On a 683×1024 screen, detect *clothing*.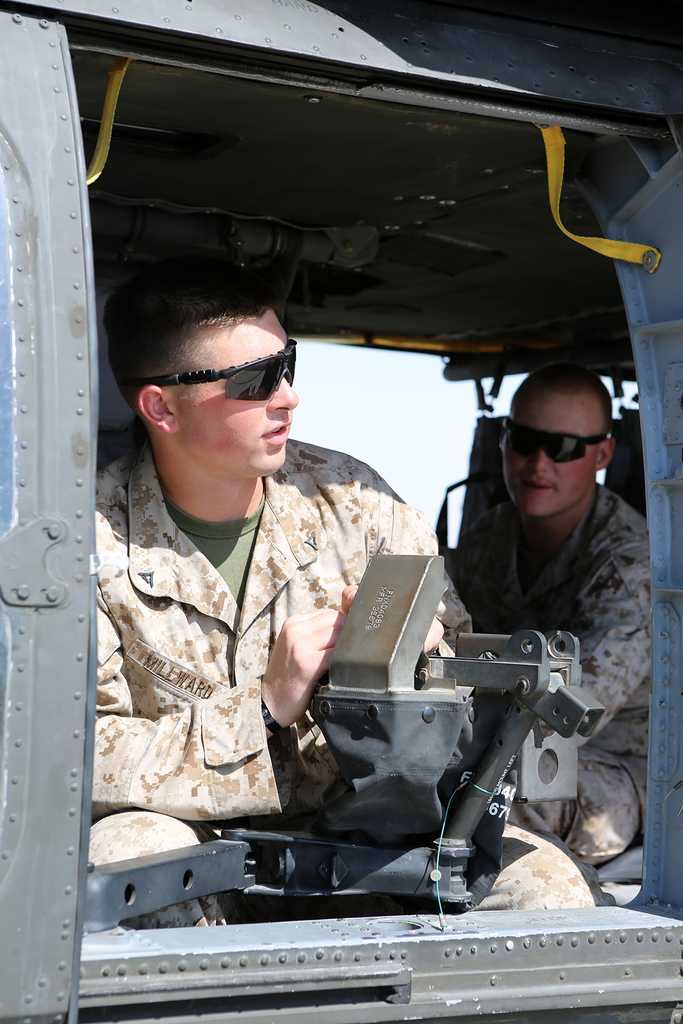
bbox(63, 378, 497, 913).
